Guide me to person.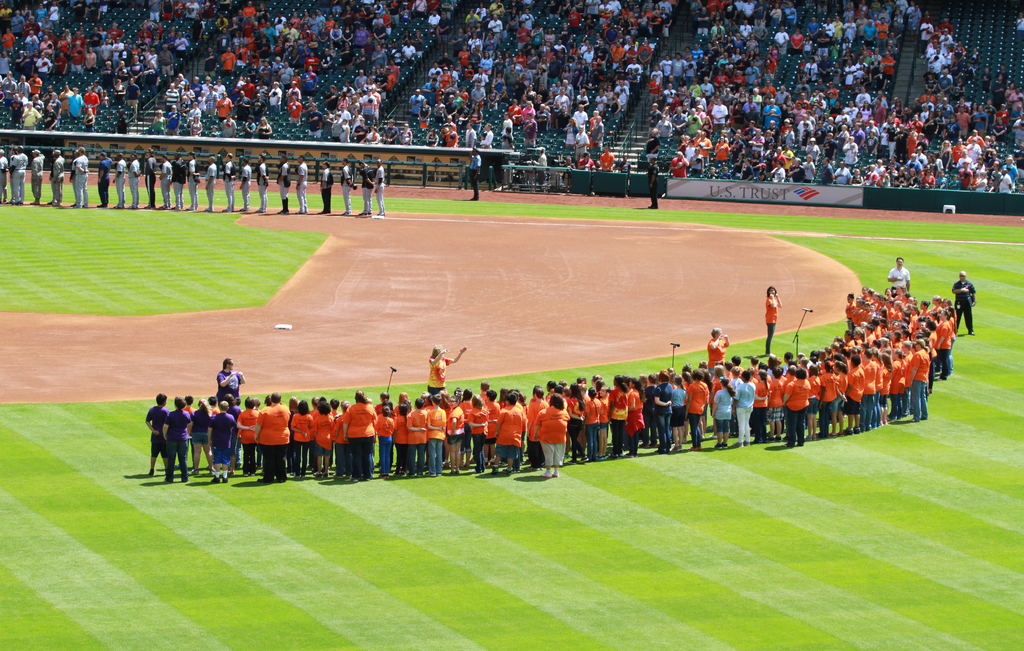
Guidance: {"left": 426, "top": 342, "right": 467, "bottom": 399}.
